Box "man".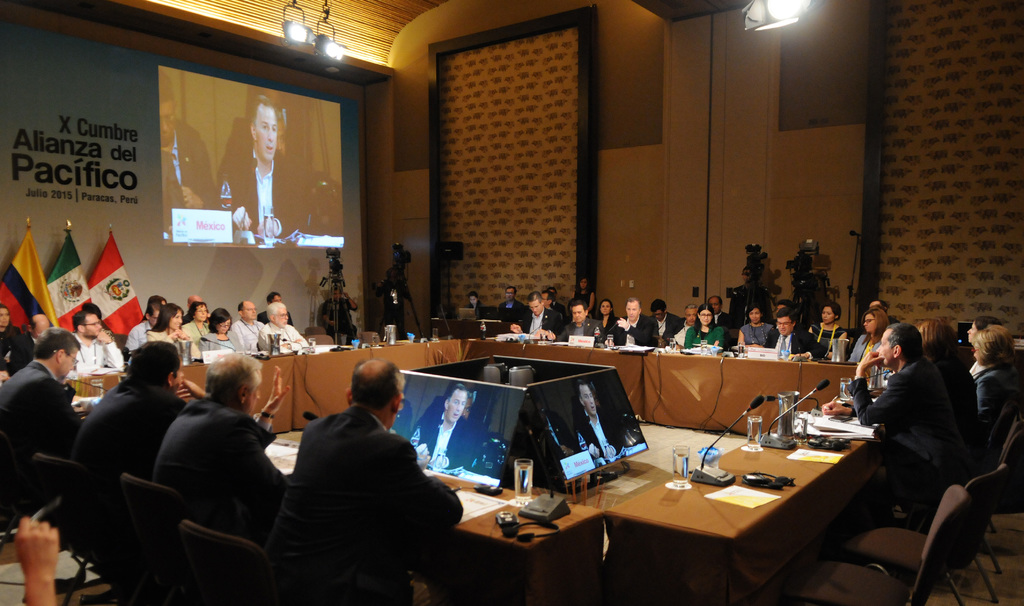
[546, 286, 567, 321].
